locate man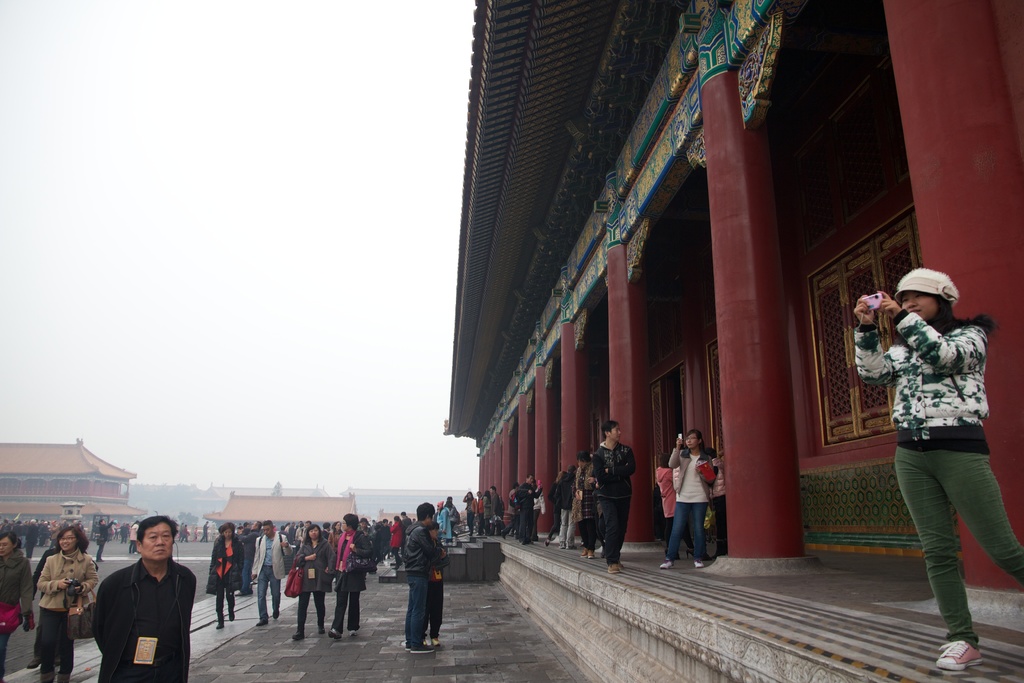
x1=325, y1=511, x2=371, y2=639
